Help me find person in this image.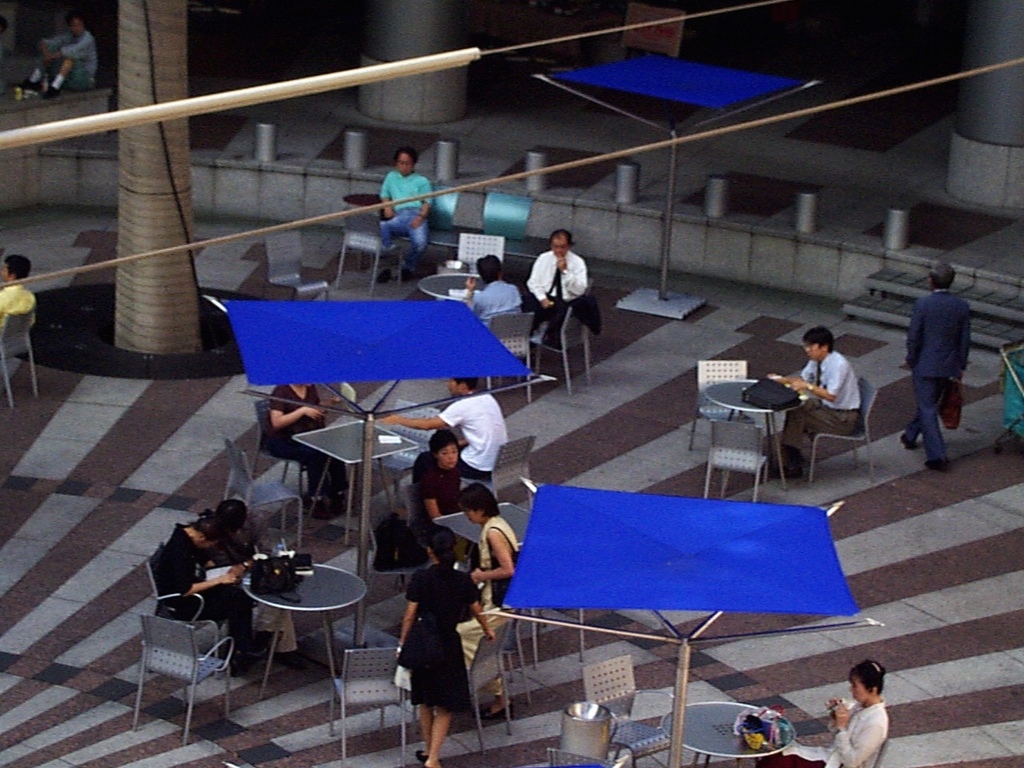
Found it: (0,252,35,318).
